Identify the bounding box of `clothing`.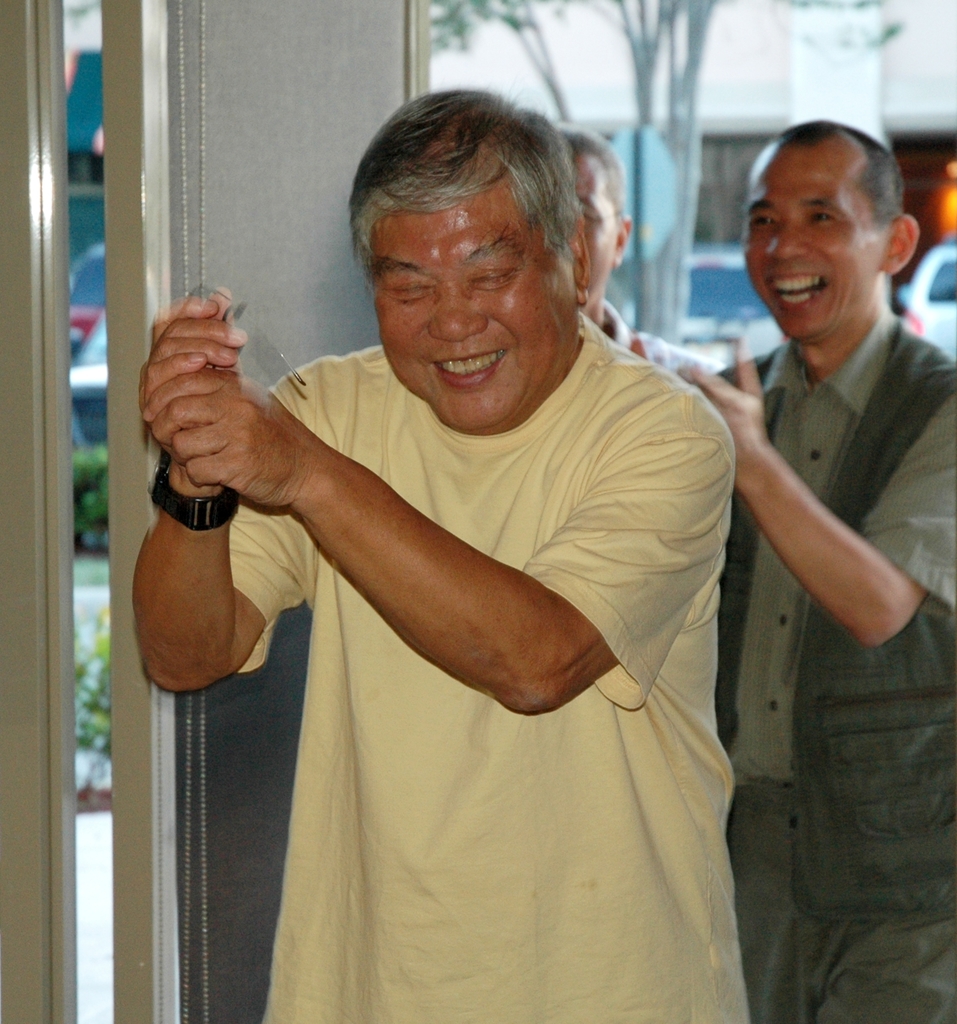
(593, 303, 705, 378).
